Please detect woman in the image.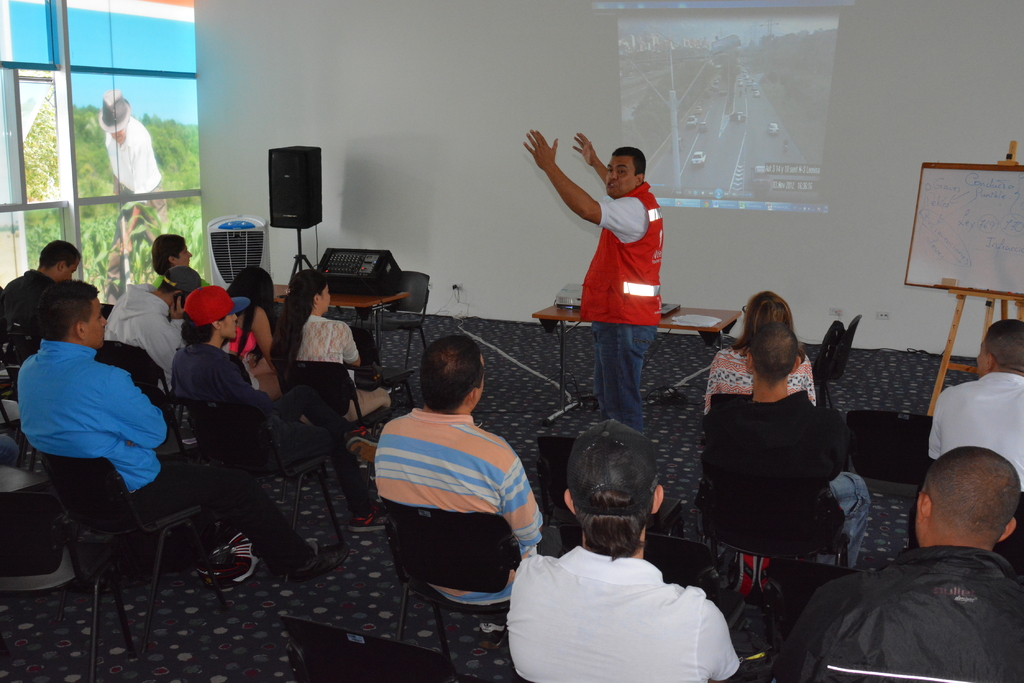
select_region(701, 291, 820, 412).
